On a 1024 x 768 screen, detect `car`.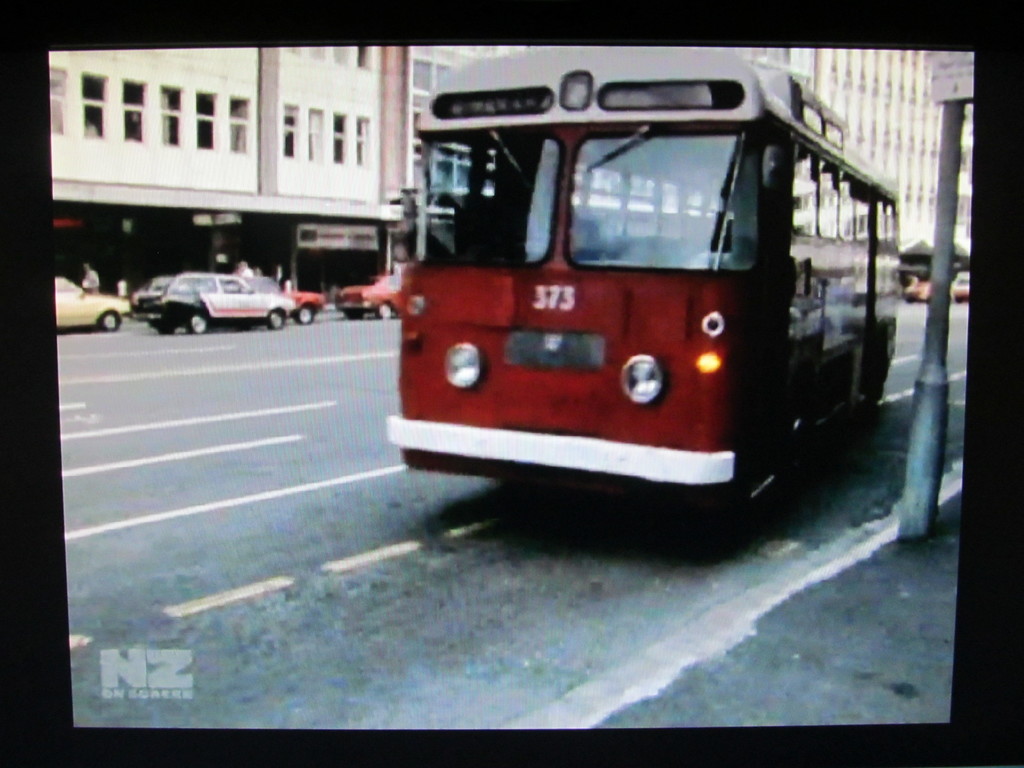
(left=336, top=273, right=402, bottom=319).
